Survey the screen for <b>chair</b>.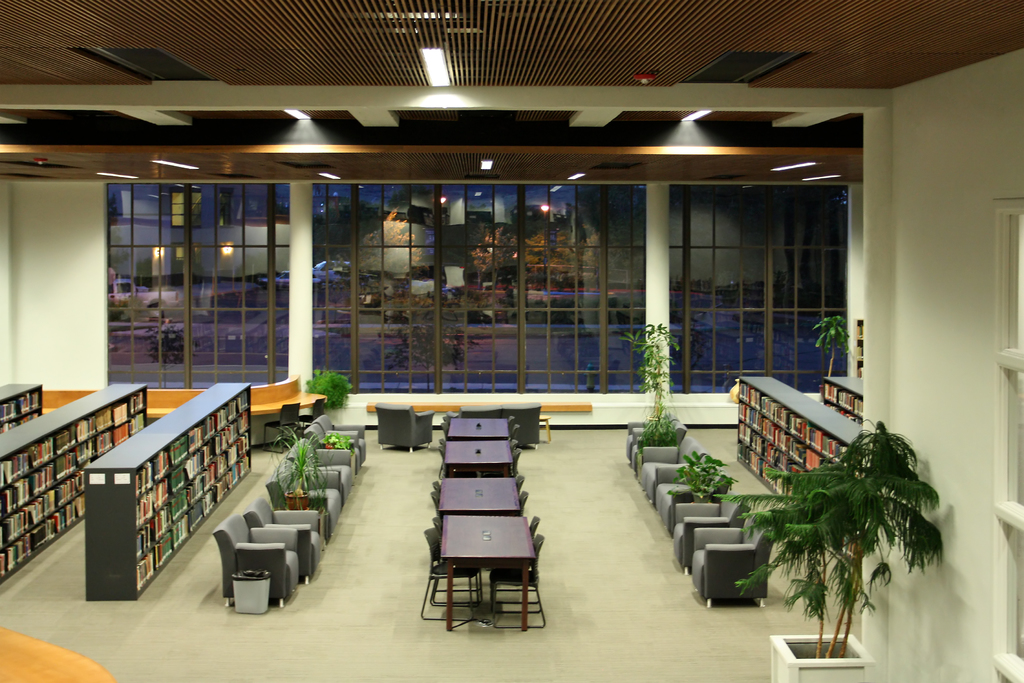
Survey found: left=372, top=400, right=438, bottom=457.
